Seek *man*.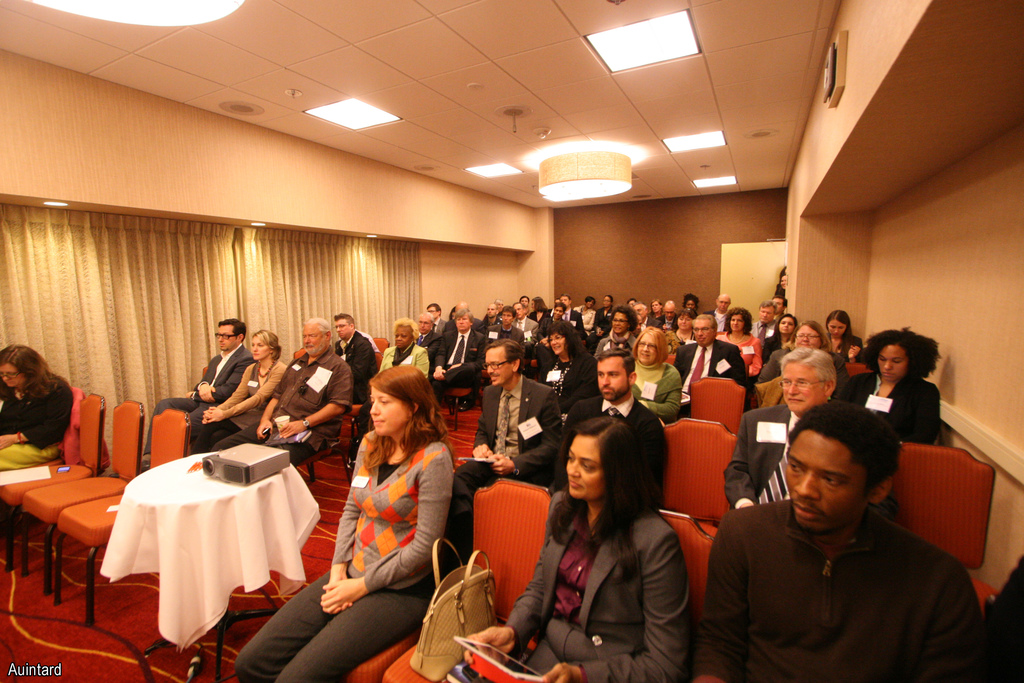
box=[724, 345, 892, 523].
